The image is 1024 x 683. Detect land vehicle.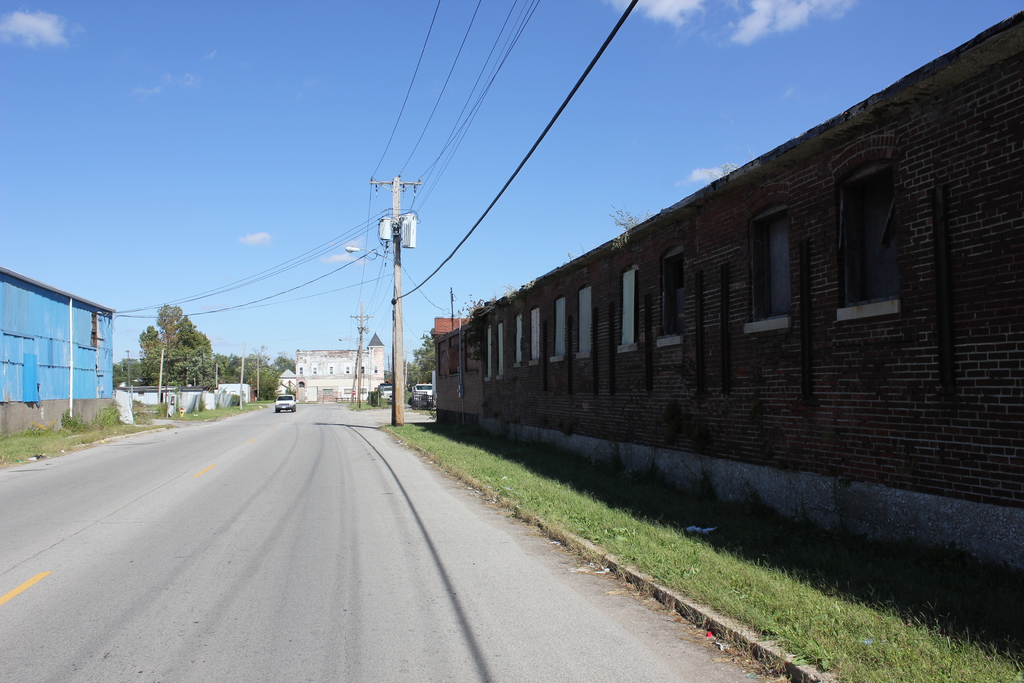
Detection: <region>379, 384, 394, 407</region>.
